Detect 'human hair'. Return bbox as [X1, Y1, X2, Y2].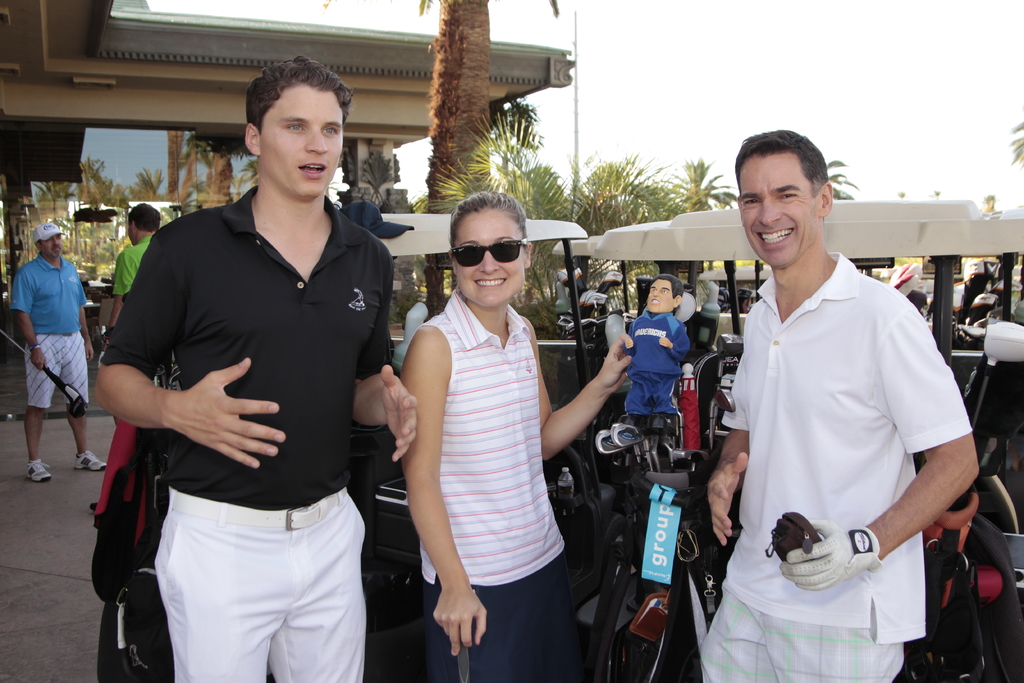
[35, 238, 45, 252].
